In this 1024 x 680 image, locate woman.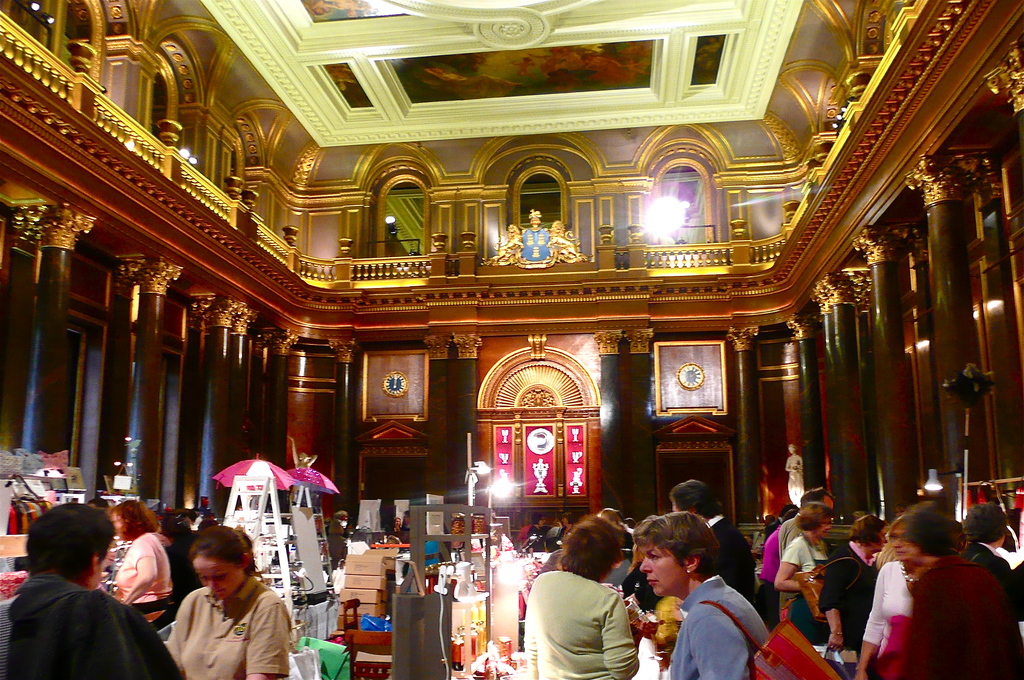
Bounding box: detection(641, 512, 771, 679).
